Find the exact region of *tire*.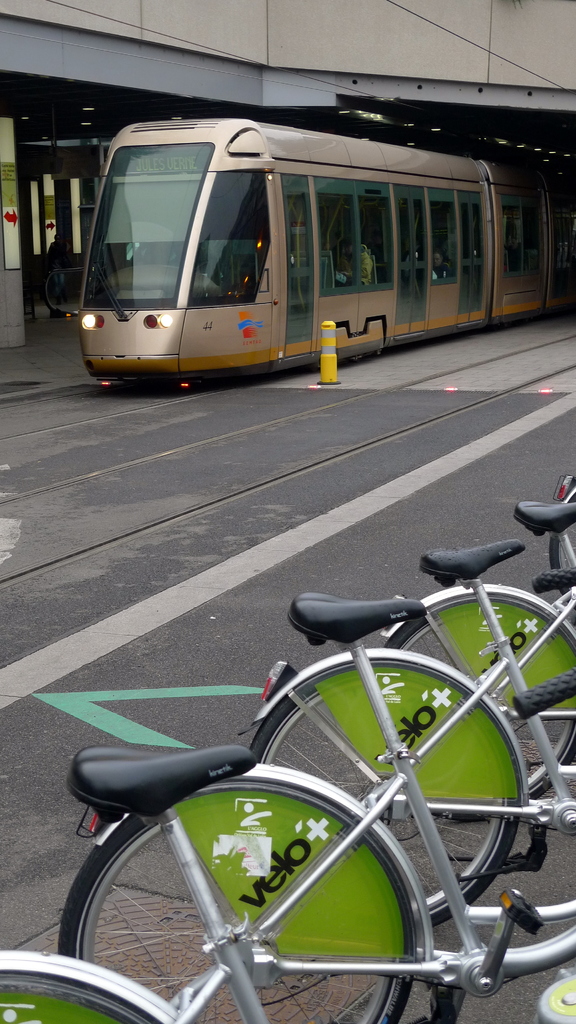
Exact region: [x1=386, y1=584, x2=575, y2=792].
